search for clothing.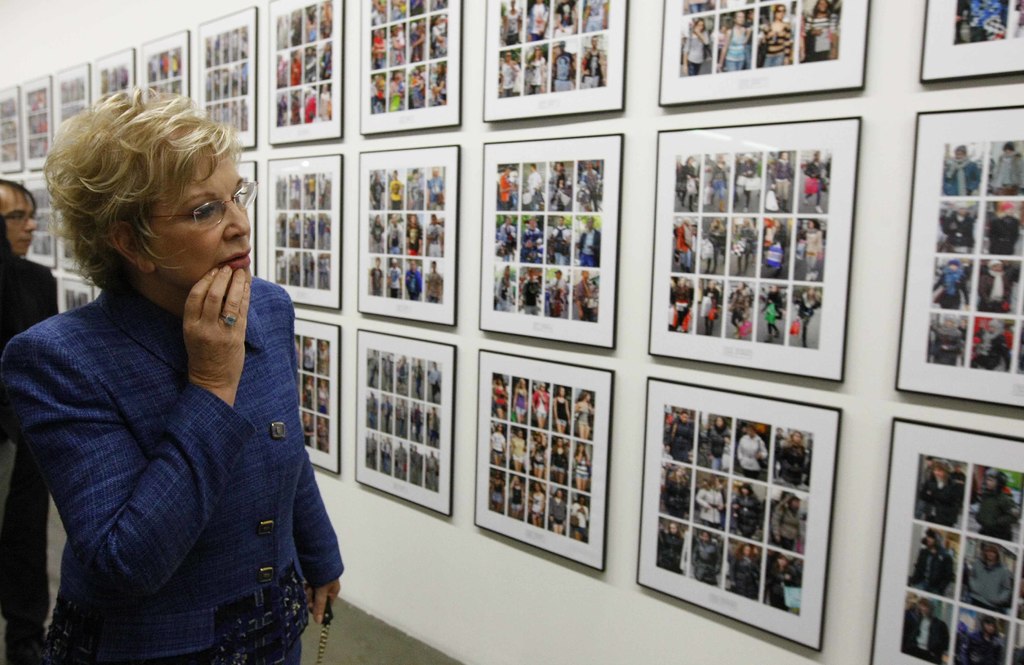
Found at bbox=(681, 165, 696, 206).
